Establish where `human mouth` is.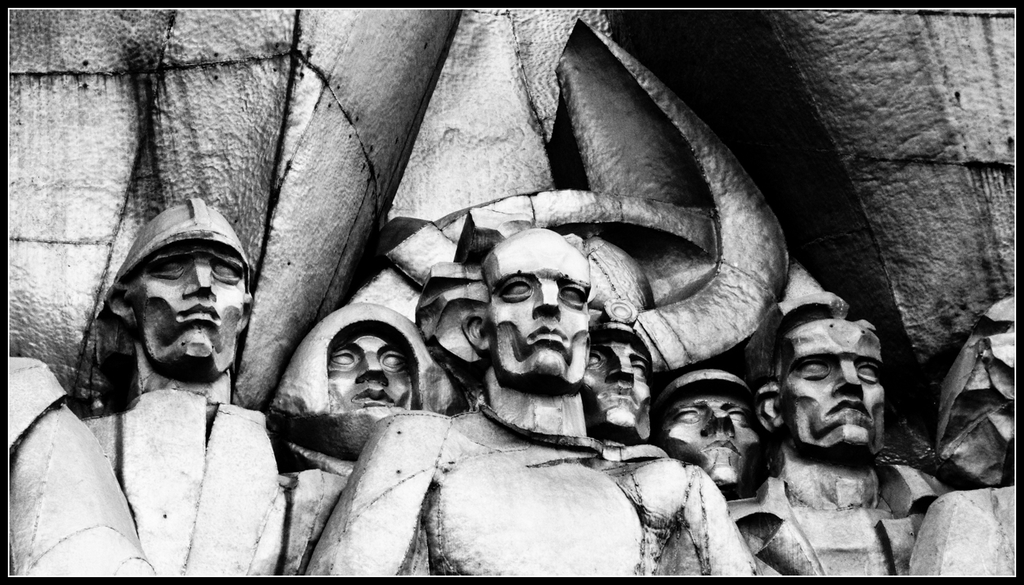
Established at BBox(829, 397, 868, 417).
